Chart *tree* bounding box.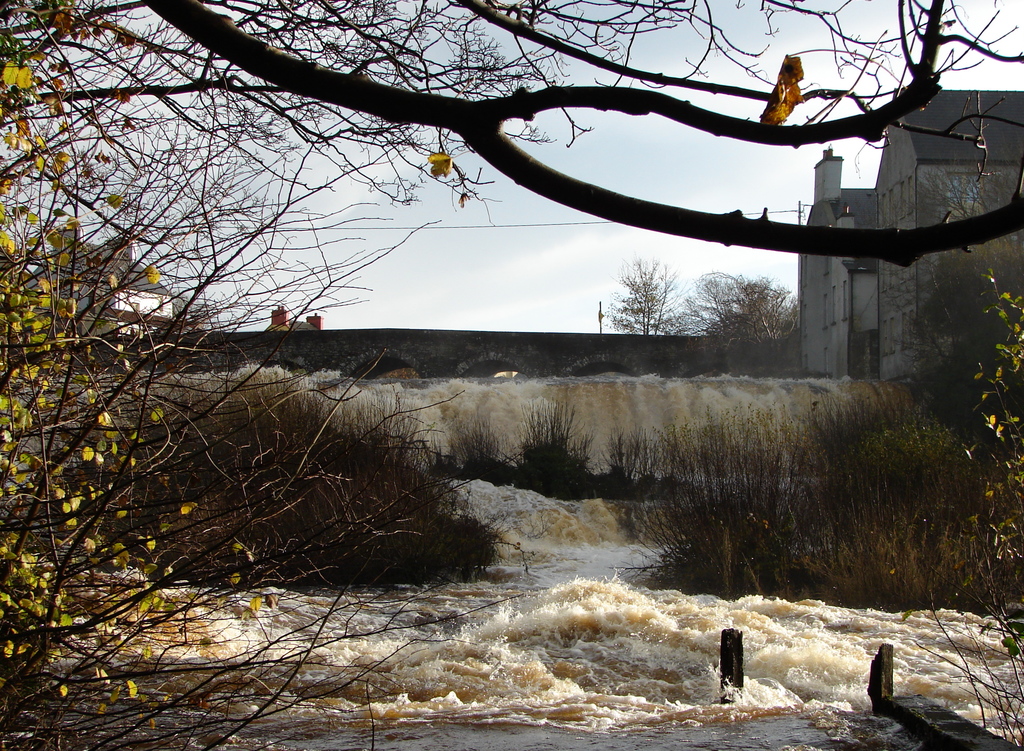
Charted: l=696, t=273, r=798, b=367.
